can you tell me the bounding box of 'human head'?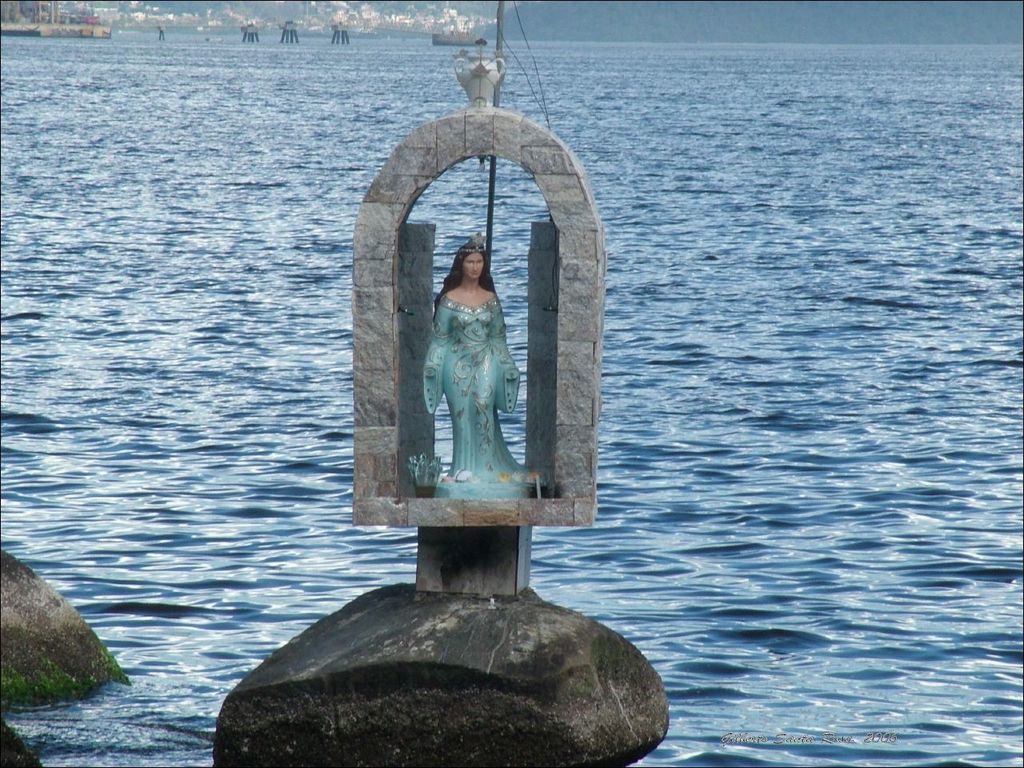
<region>461, 238, 486, 270</region>.
